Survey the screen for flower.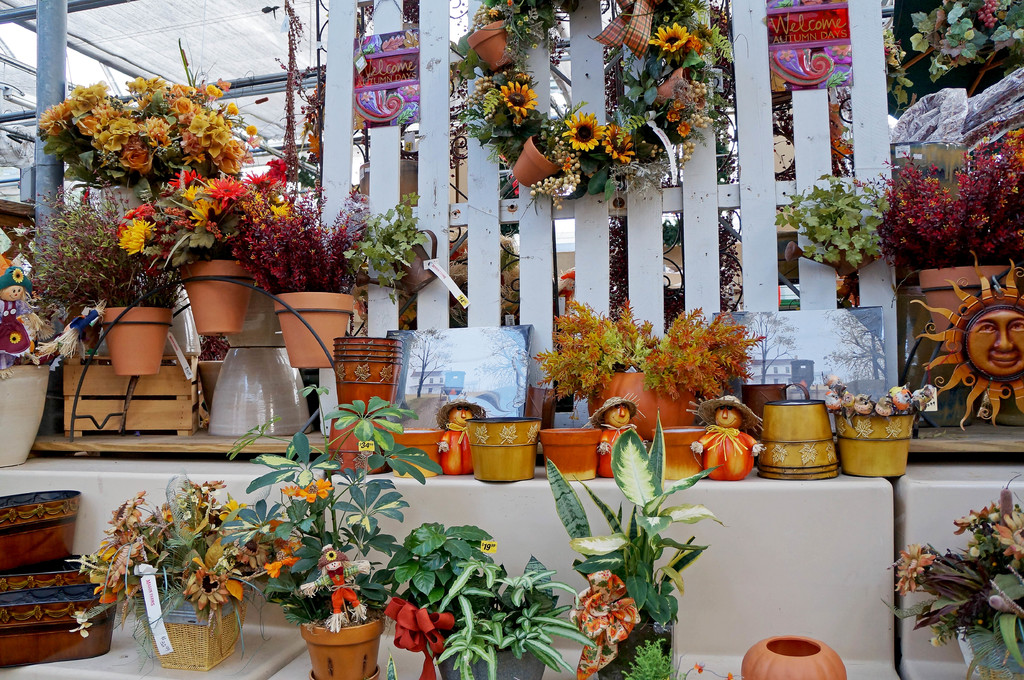
Survey found: [120, 224, 159, 255].
